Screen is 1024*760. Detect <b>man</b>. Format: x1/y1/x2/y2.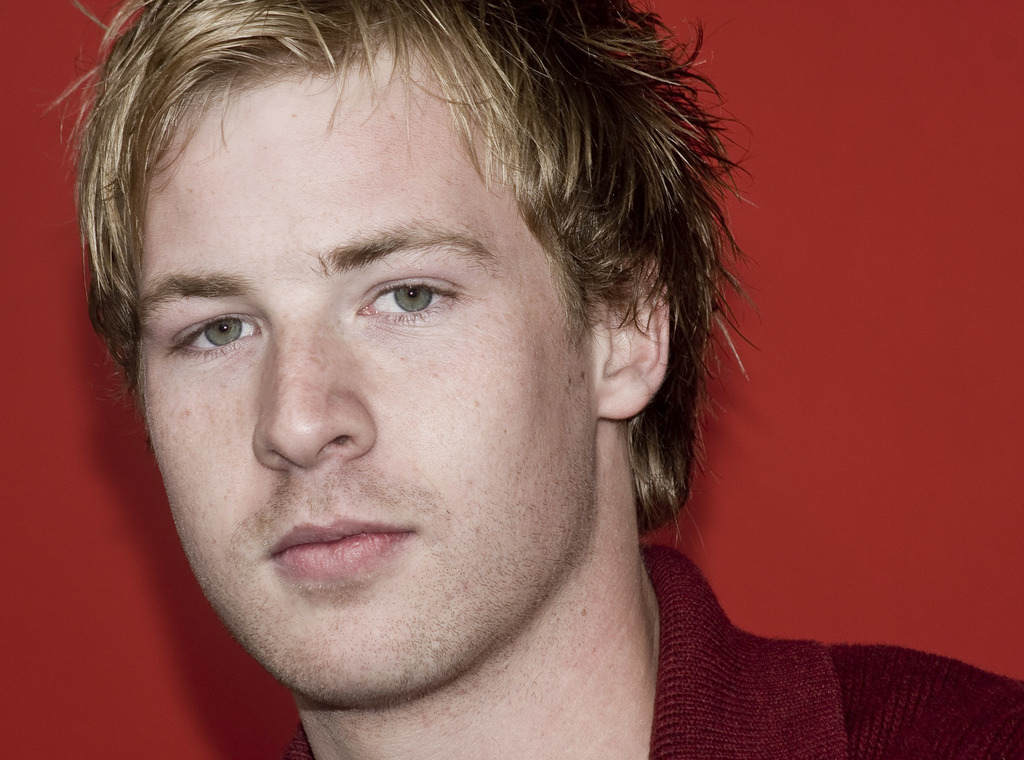
44/0/1023/759.
